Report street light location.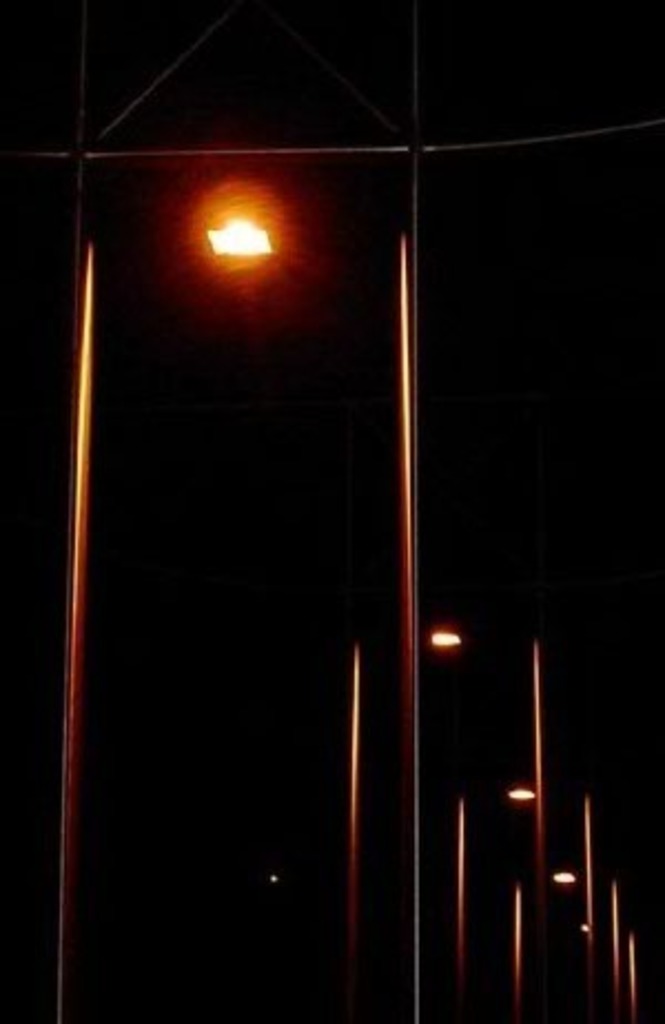
Report: pyautogui.locateOnScreen(459, 780, 536, 1008).
